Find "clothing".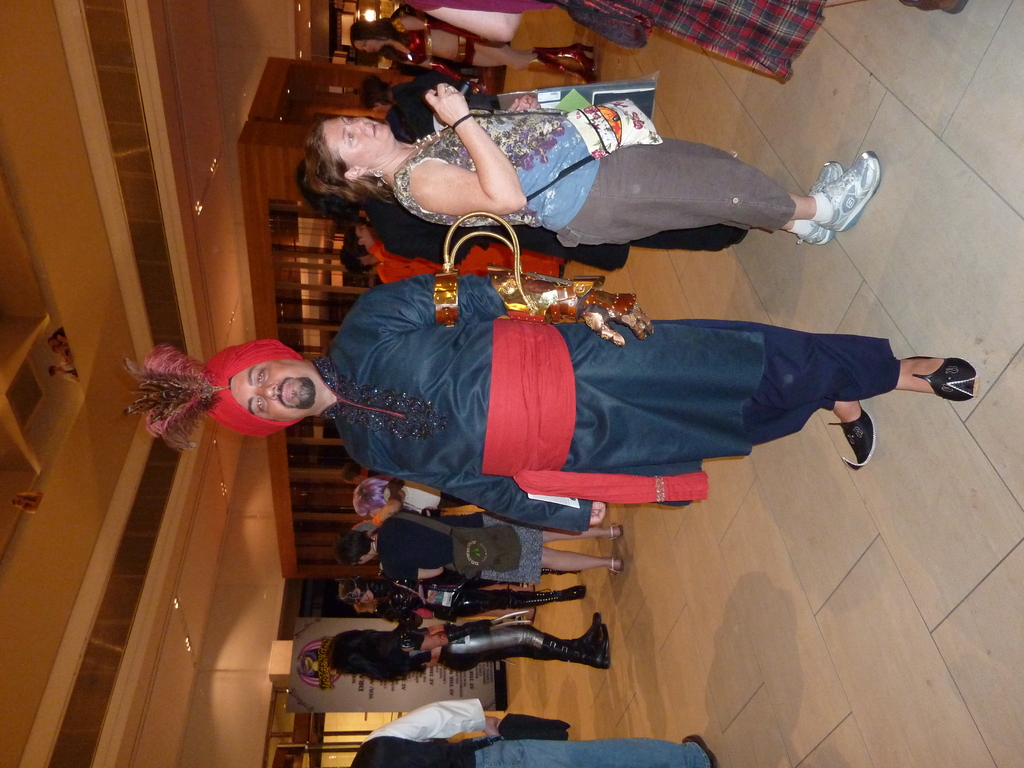
rect(378, 512, 547, 586).
